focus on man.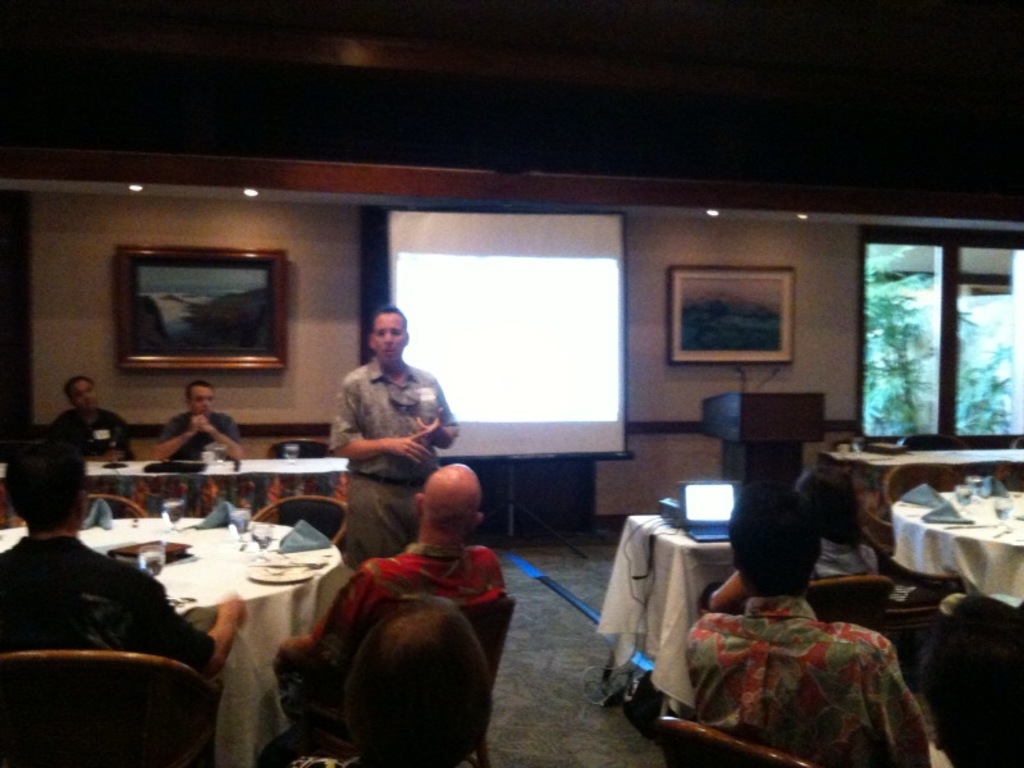
Focused at 317, 311, 456, 544.
